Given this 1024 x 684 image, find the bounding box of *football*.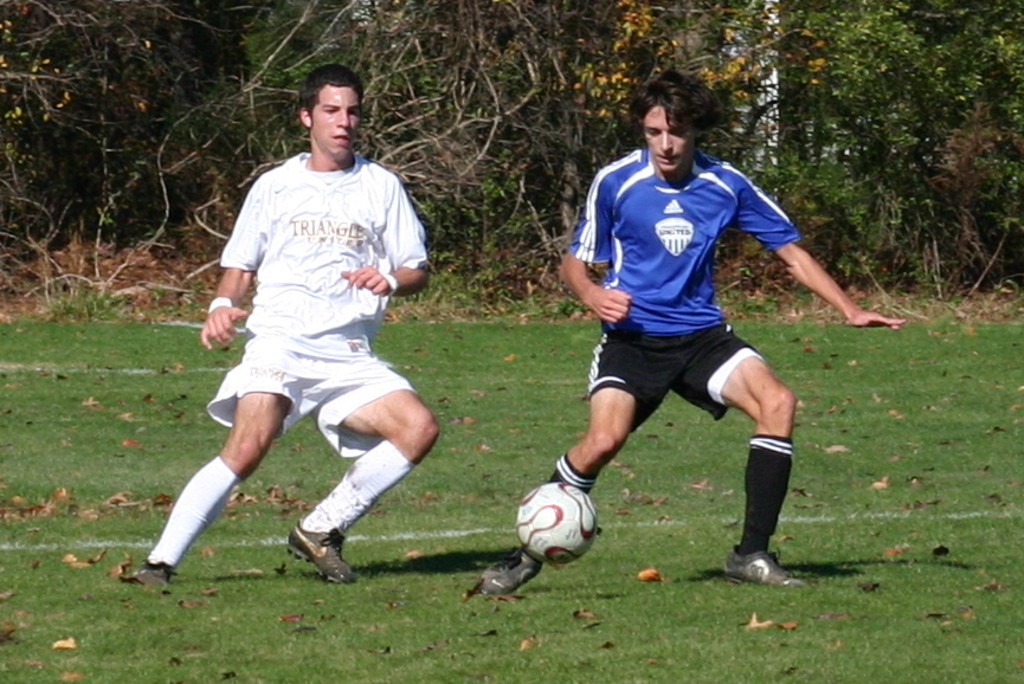
[left=516, top=485, right=601, bottom=566].
